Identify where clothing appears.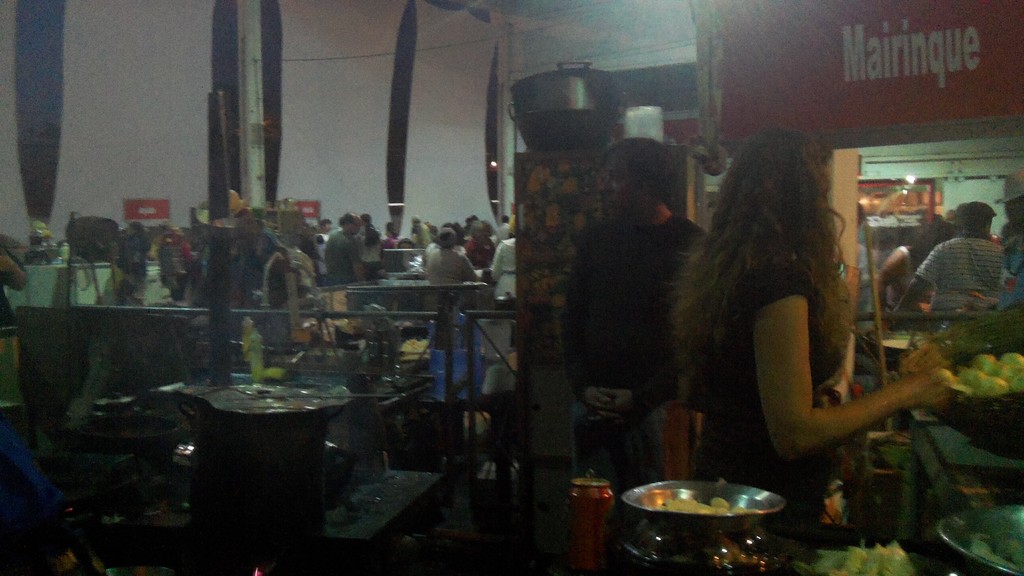
Appears at detection(466, 237, 497, 265).
